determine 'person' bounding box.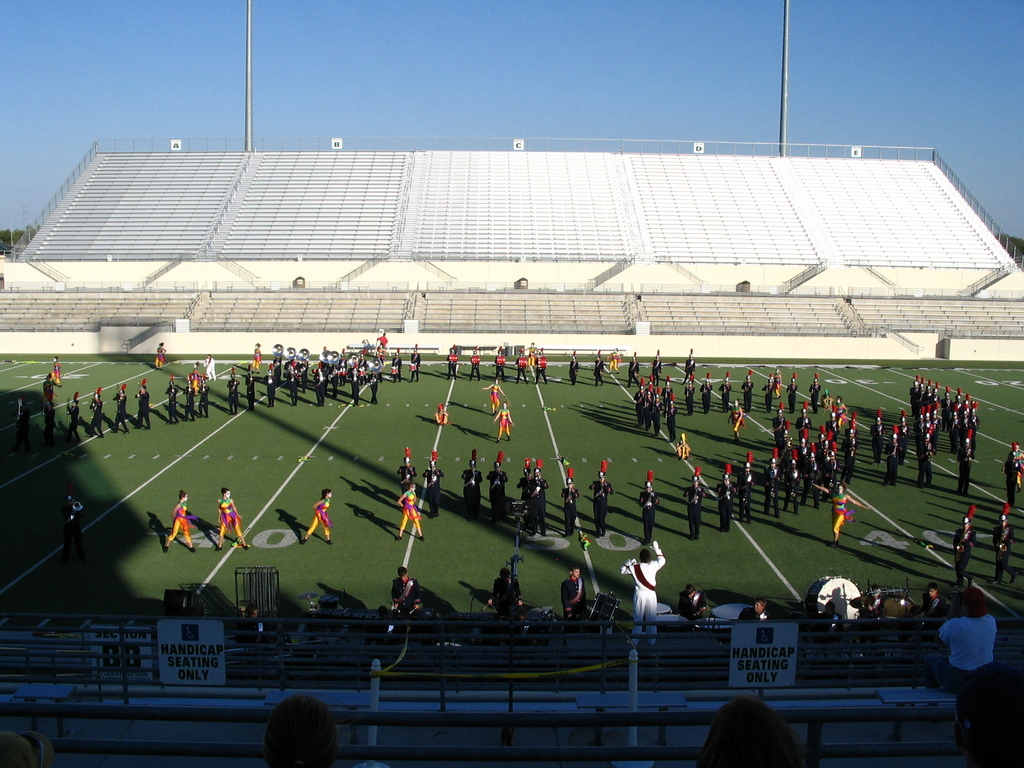
Determined: (802,449,816,506).
